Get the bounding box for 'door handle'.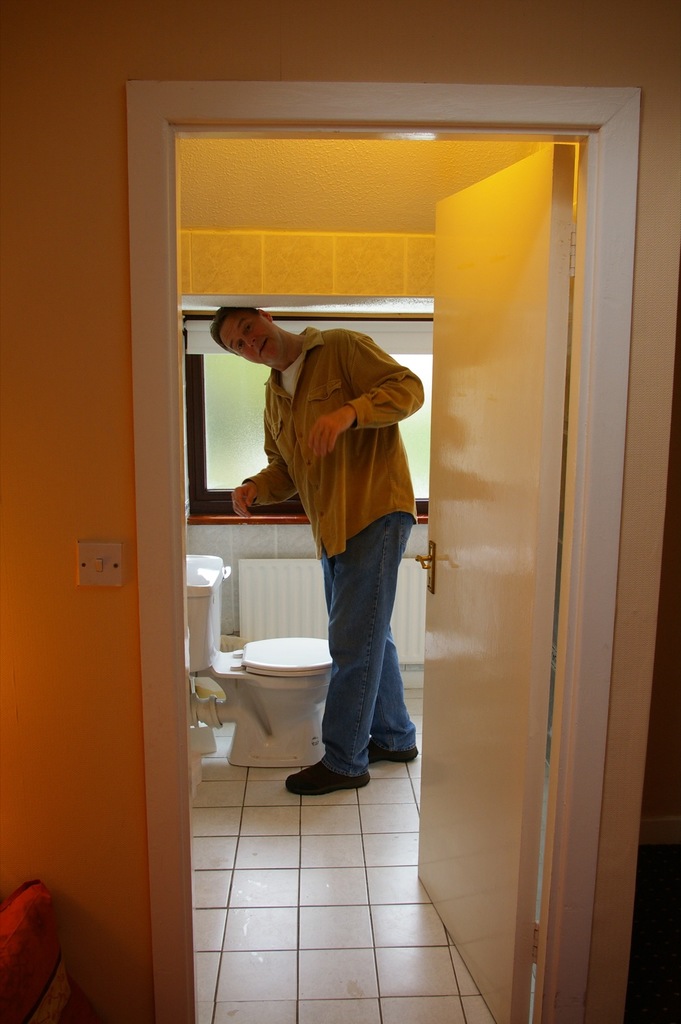
<bbox>415, 543, 437, 593</bbox>.
